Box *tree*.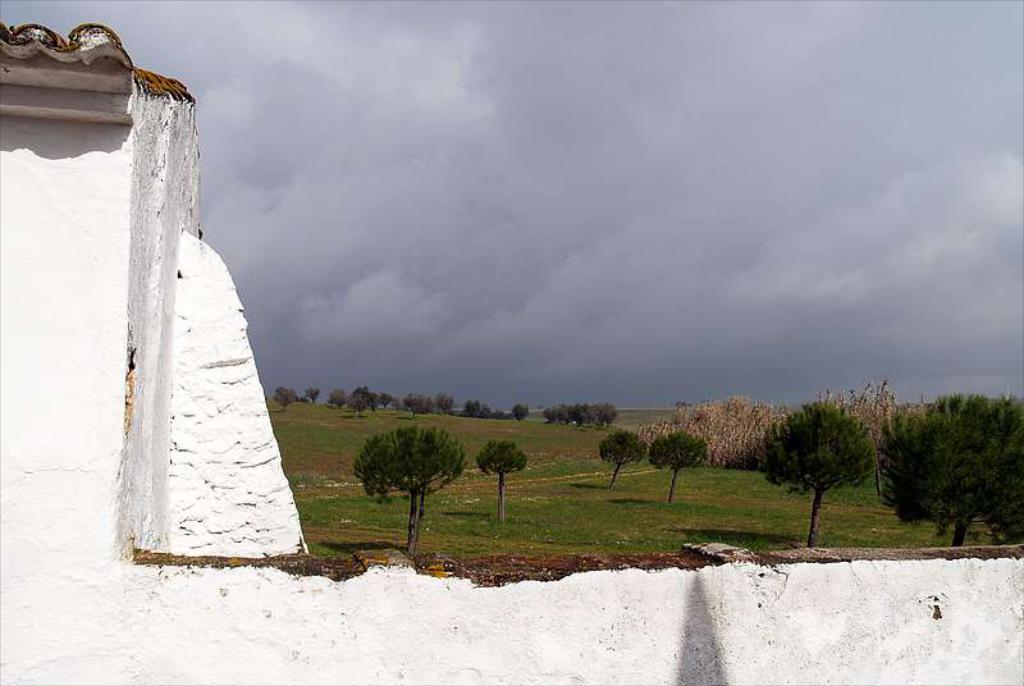
(558, 403, 566, 420).
